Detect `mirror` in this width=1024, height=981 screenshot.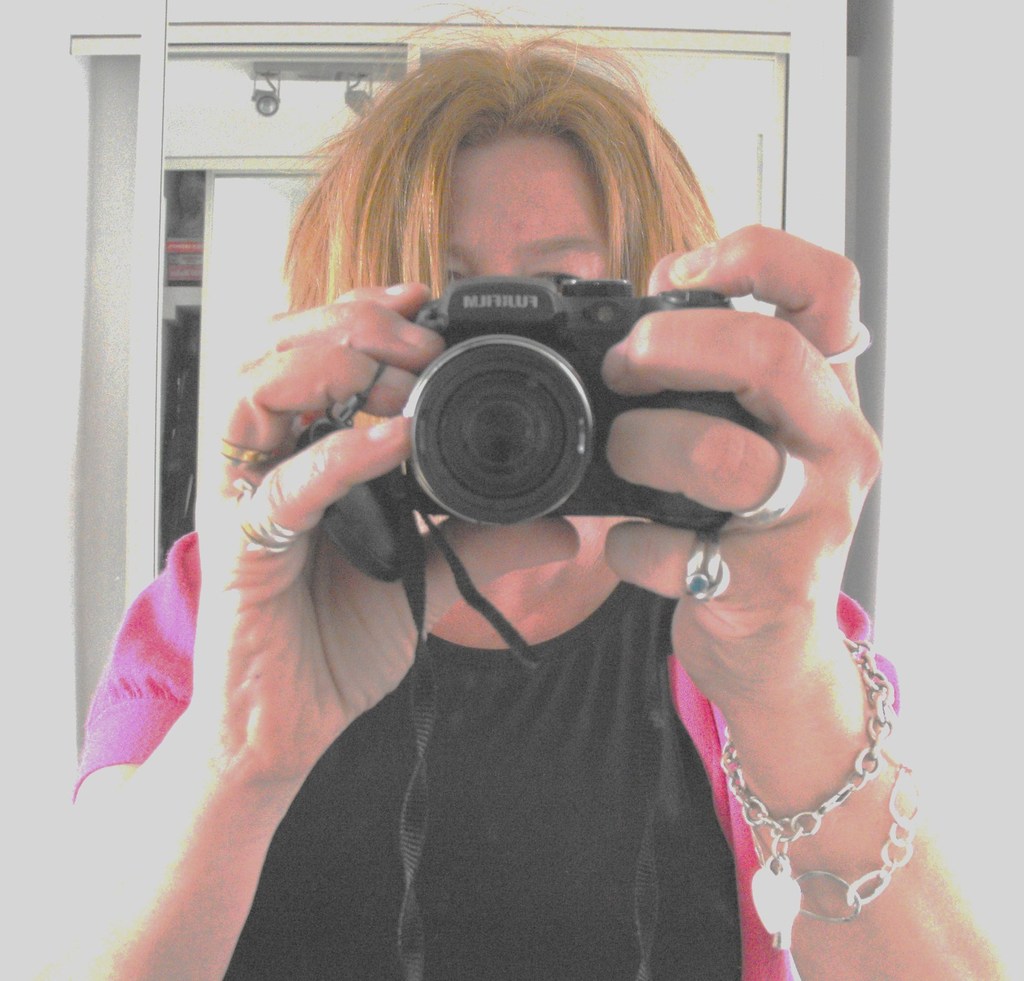
Detection: bbox=(0, 0, 1023, 980).
